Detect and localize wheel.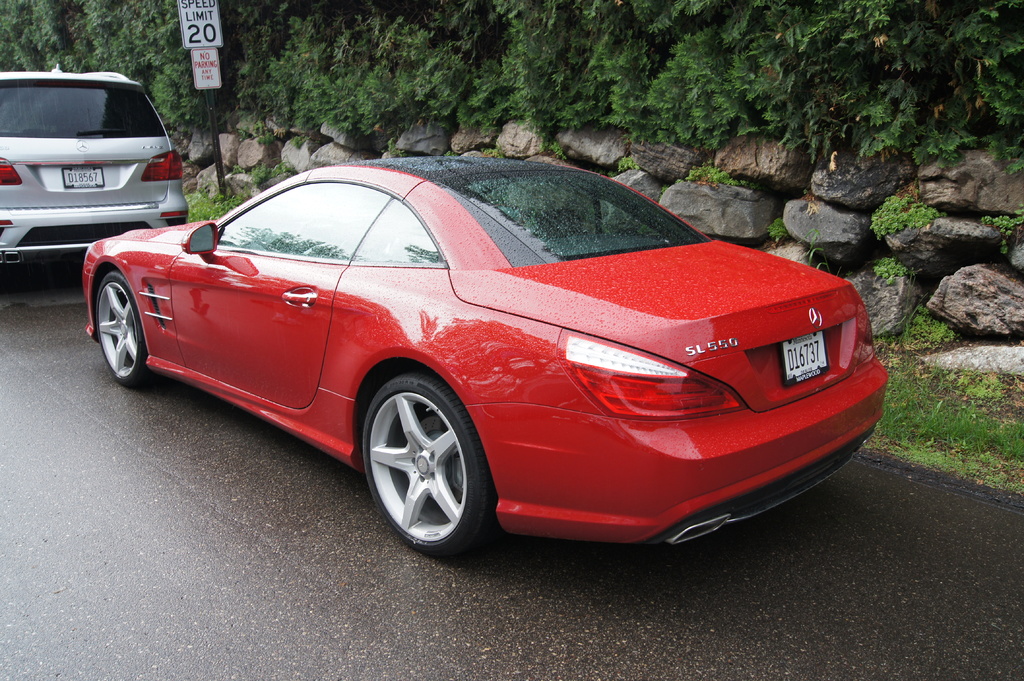
Localized at [359, 377, 488, 554].
